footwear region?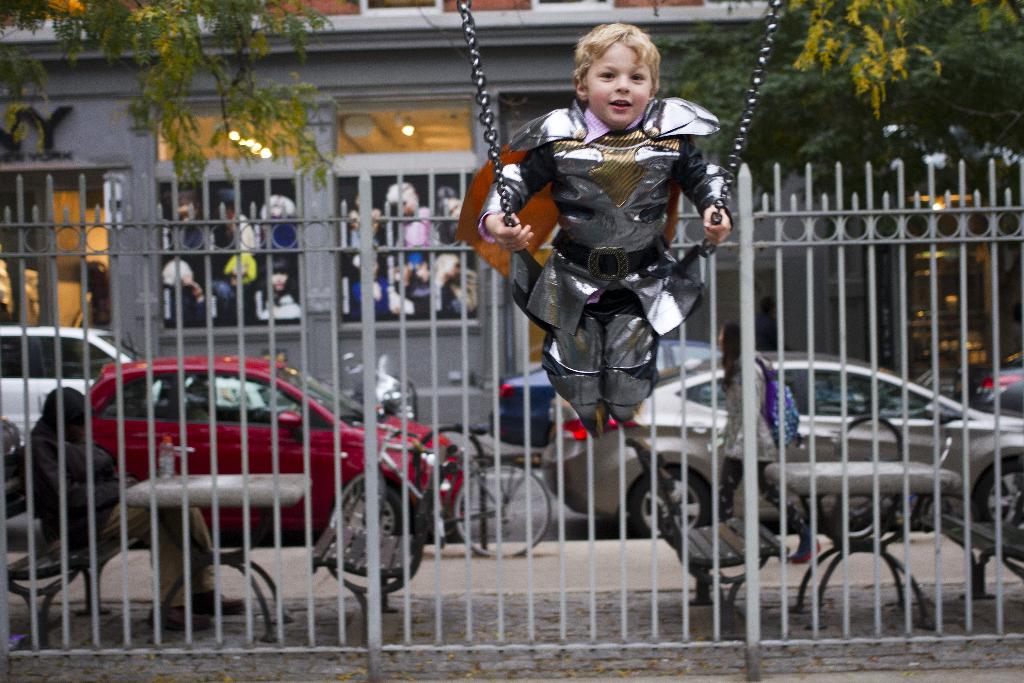
787:529:824:564
